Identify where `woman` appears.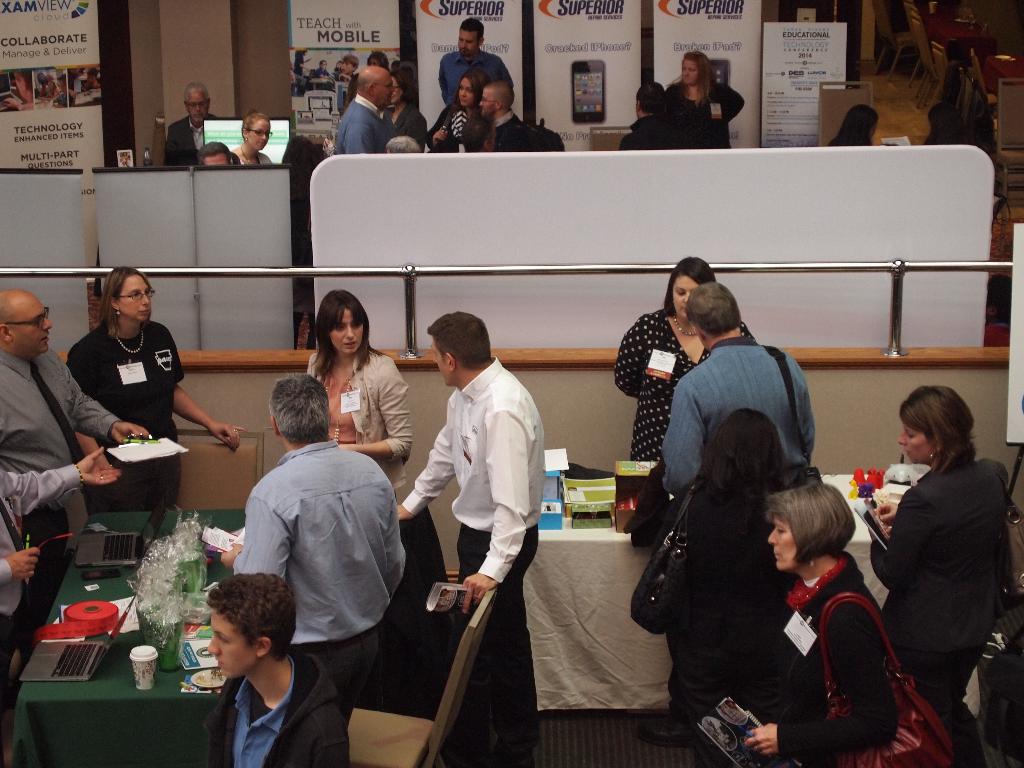
Appears at box(611, 255, 761, 463).
